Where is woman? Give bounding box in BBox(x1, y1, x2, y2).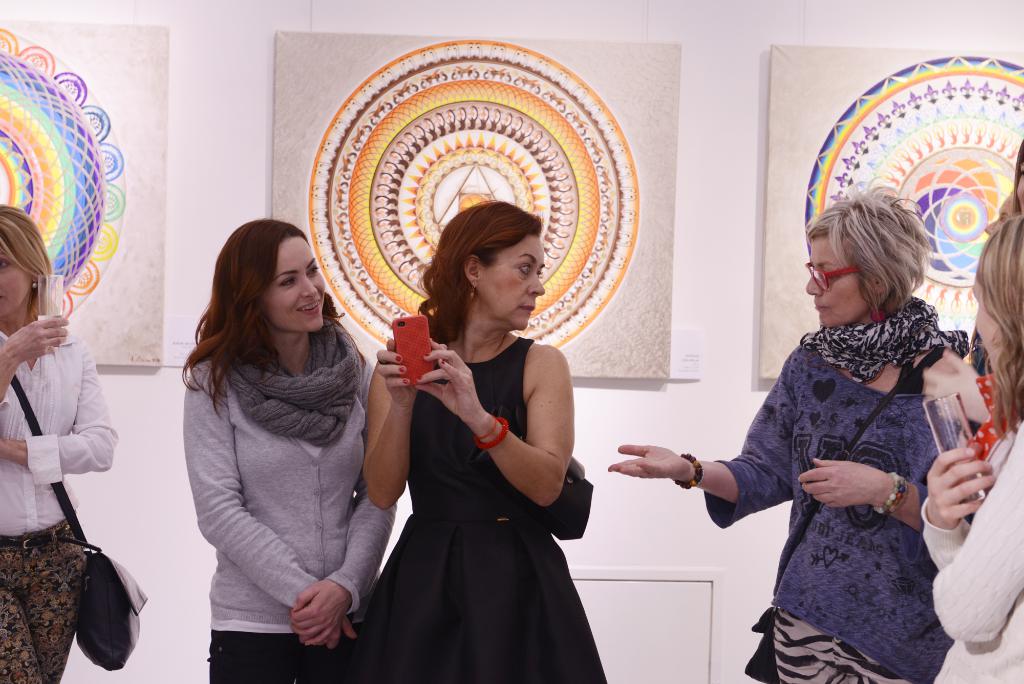
BBox(181, 213, 402, 683).
